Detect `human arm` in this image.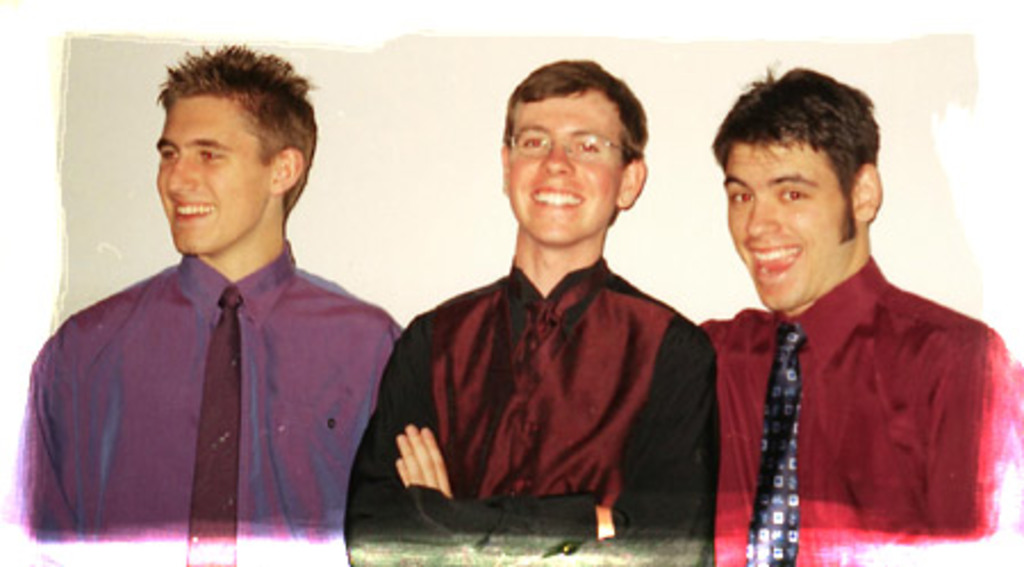
Detection: x1=833 y1=319 x2=1022 y2=565.
